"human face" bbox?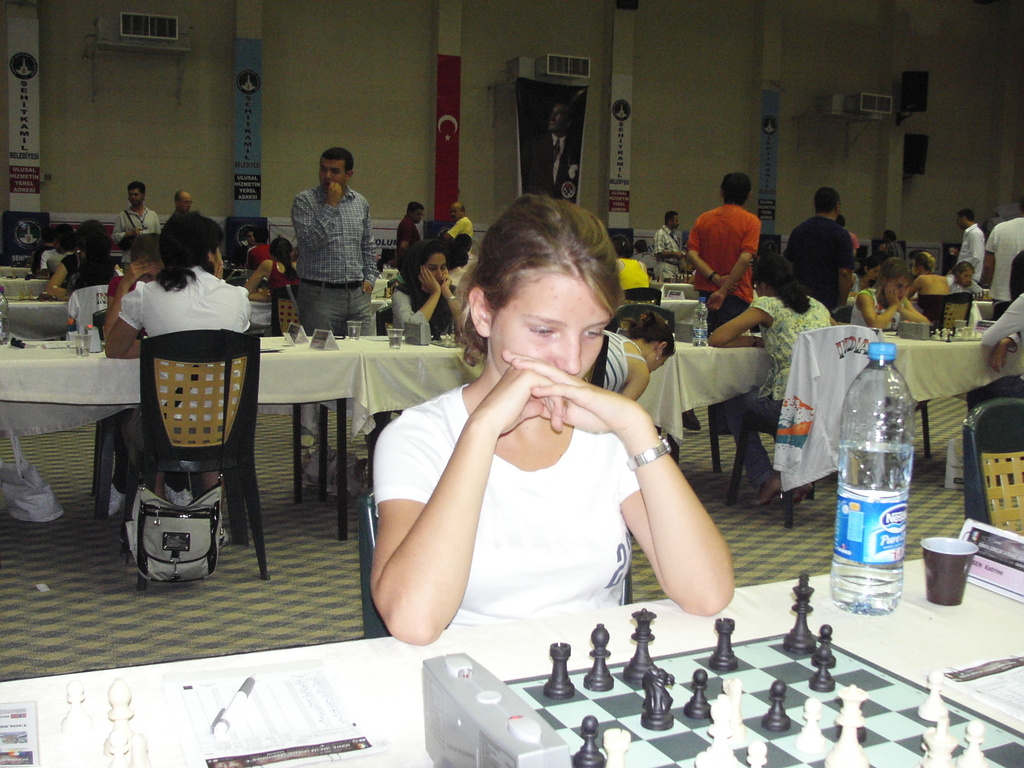
Rect(180, 195, 193, 213)
